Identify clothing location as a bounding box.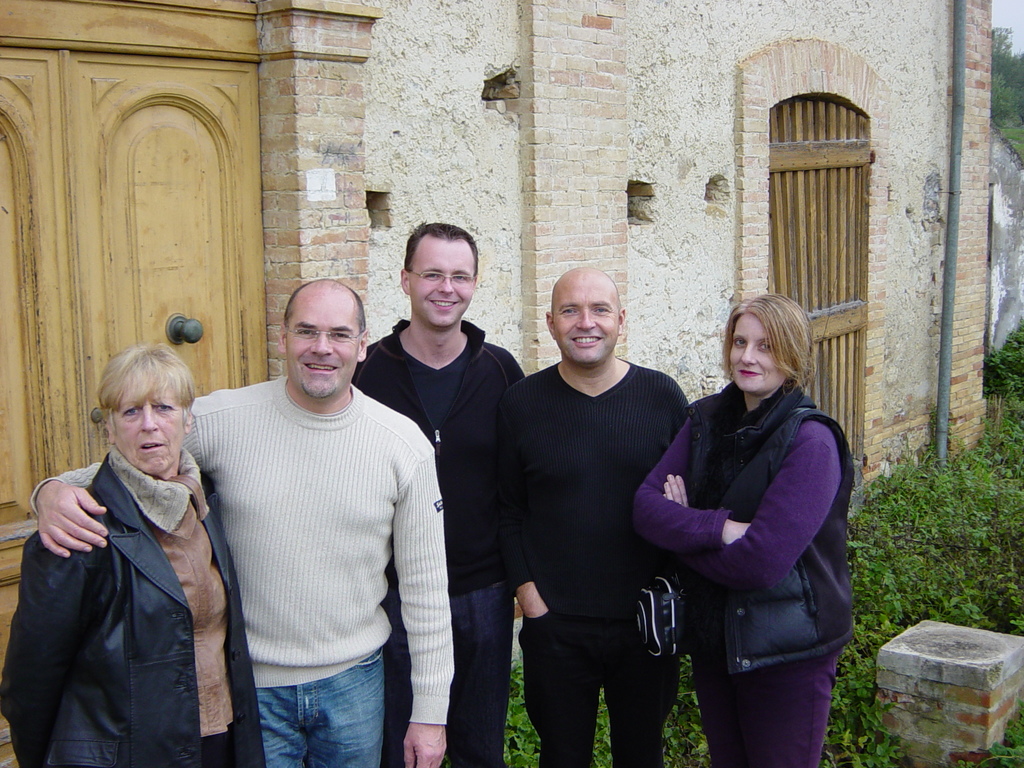
(0, 445, 265, 767).
